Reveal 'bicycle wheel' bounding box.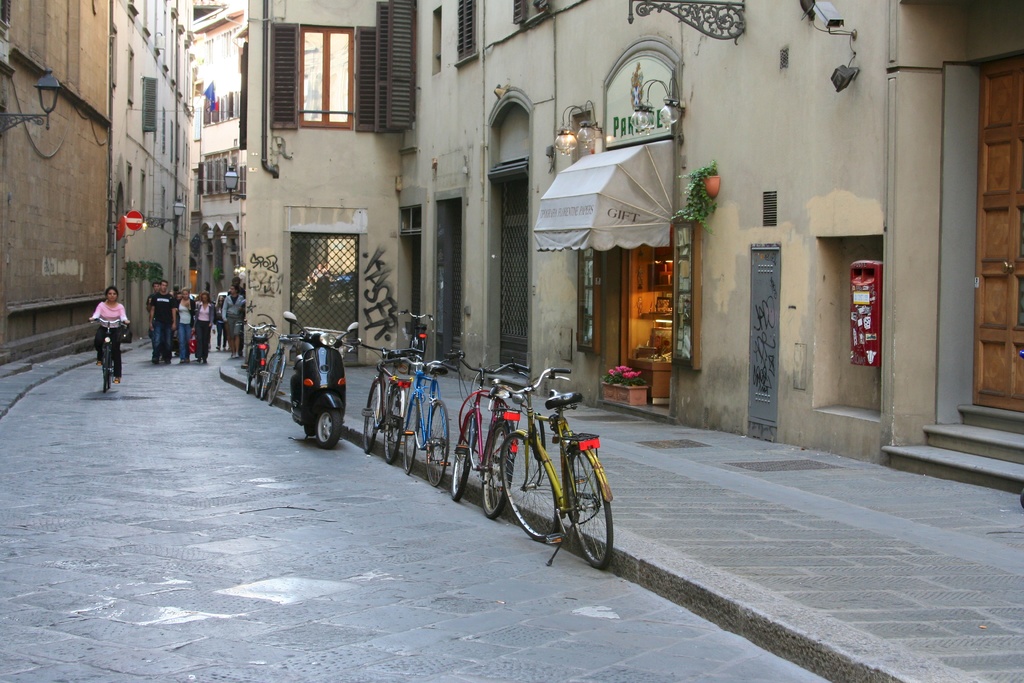
Revealed: bbox(422, 402, 453, 490).
